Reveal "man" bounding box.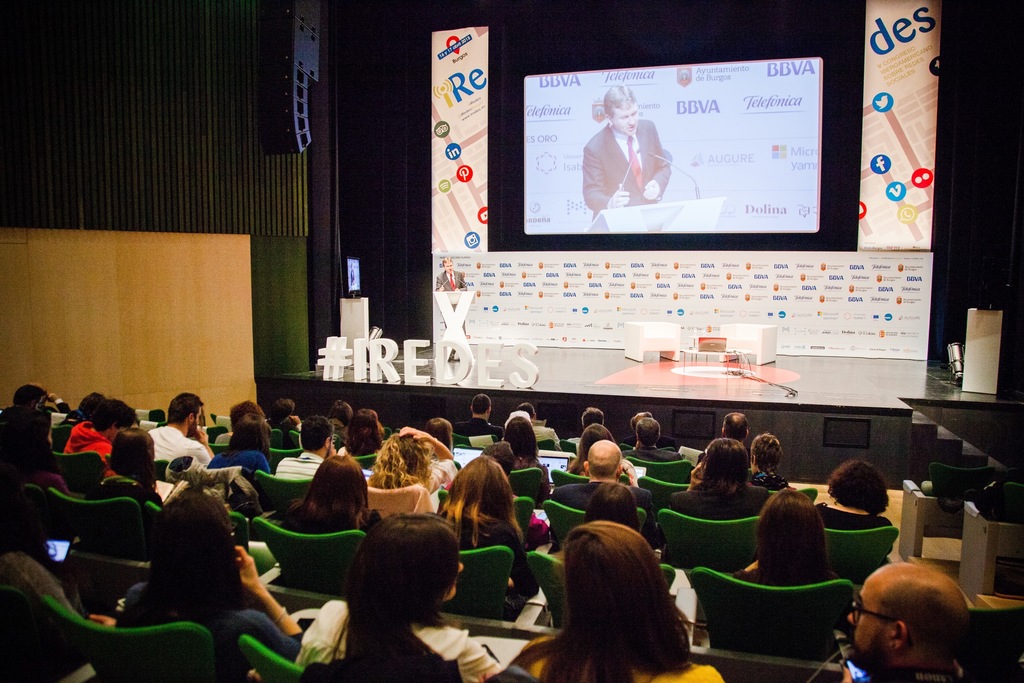
Revealed: region(623, 416, 680, 463).
